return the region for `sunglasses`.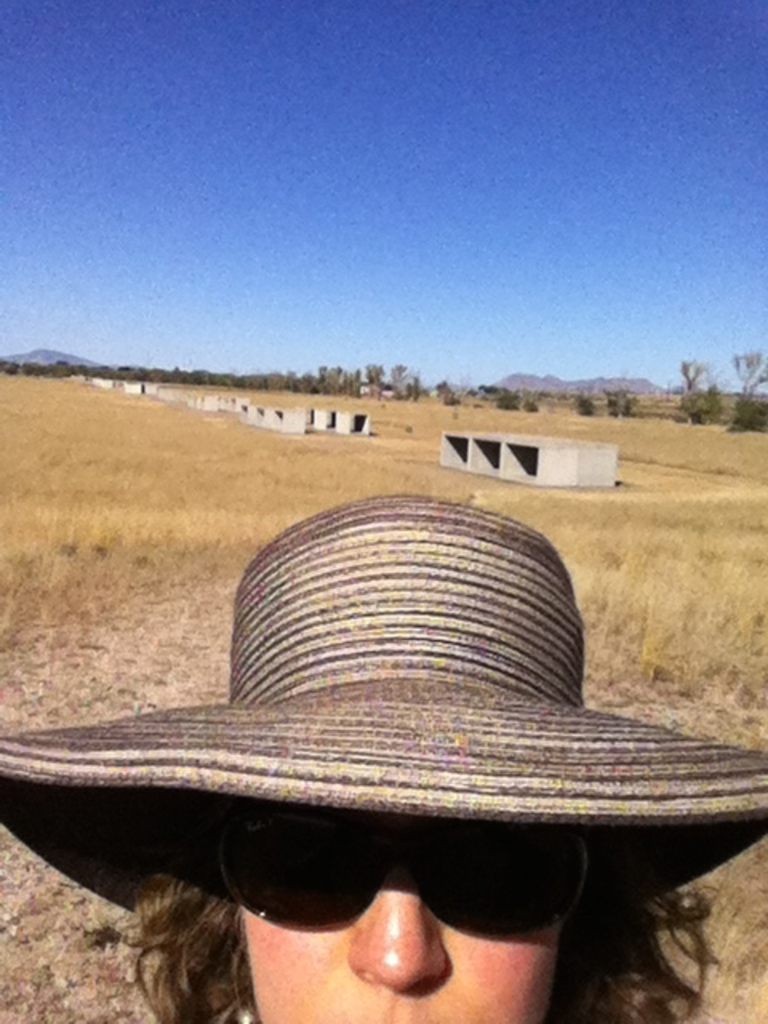
(left=218, top=822, right=590, bottom=934).
